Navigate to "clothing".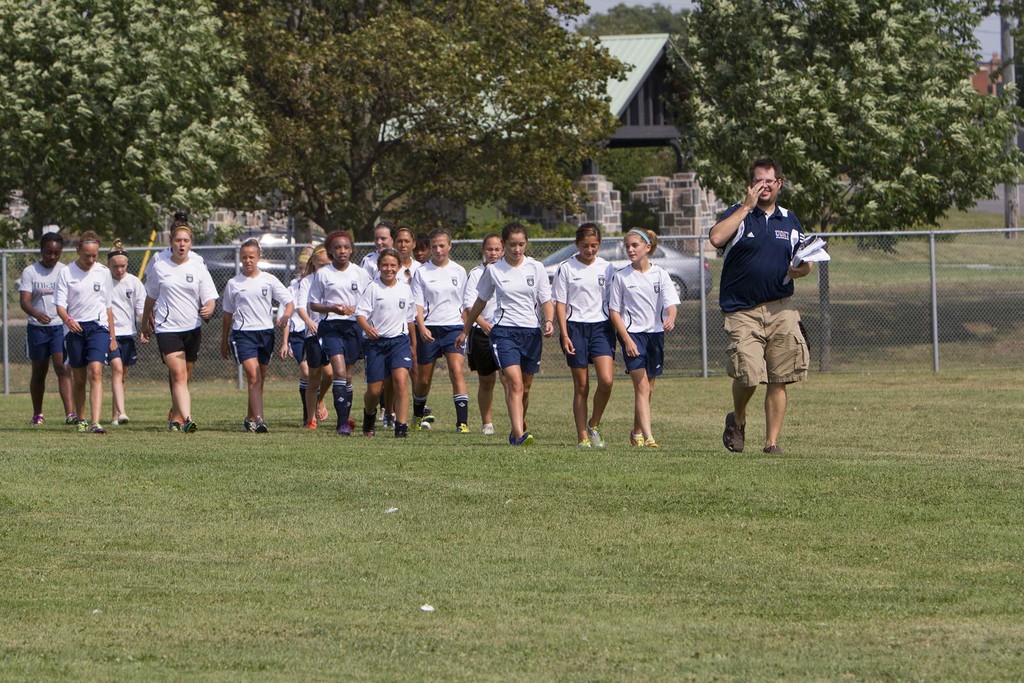
Navigation target: pyautogui.locateOnScreen(111, 269, 150, 361).
